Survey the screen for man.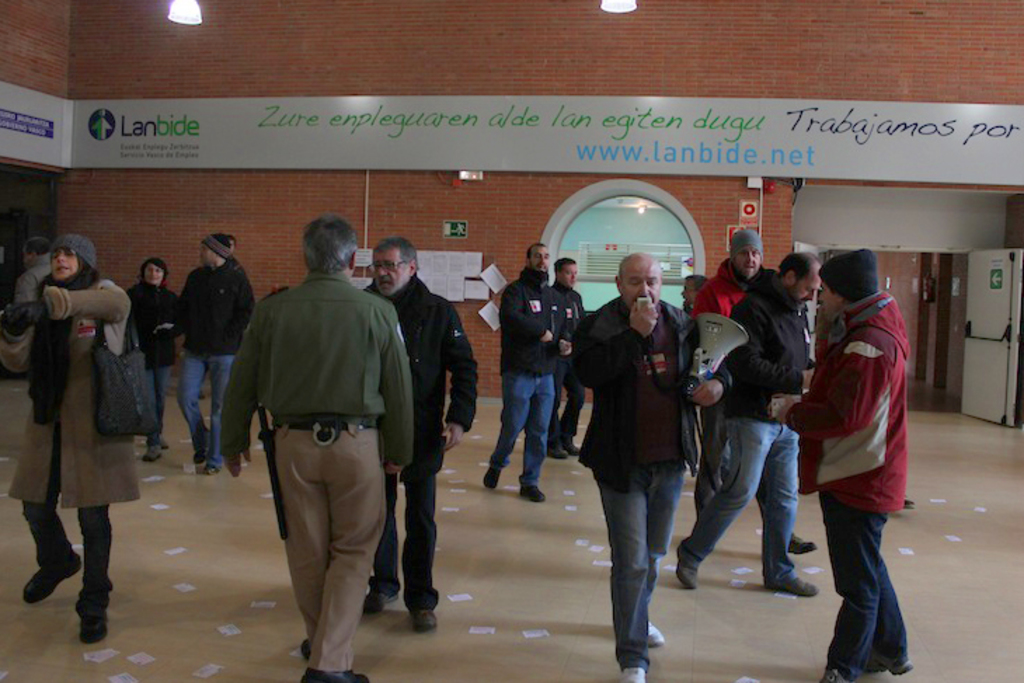
Survey found: pyautogui.locateOnScreen(219, 219, 415, 676).
